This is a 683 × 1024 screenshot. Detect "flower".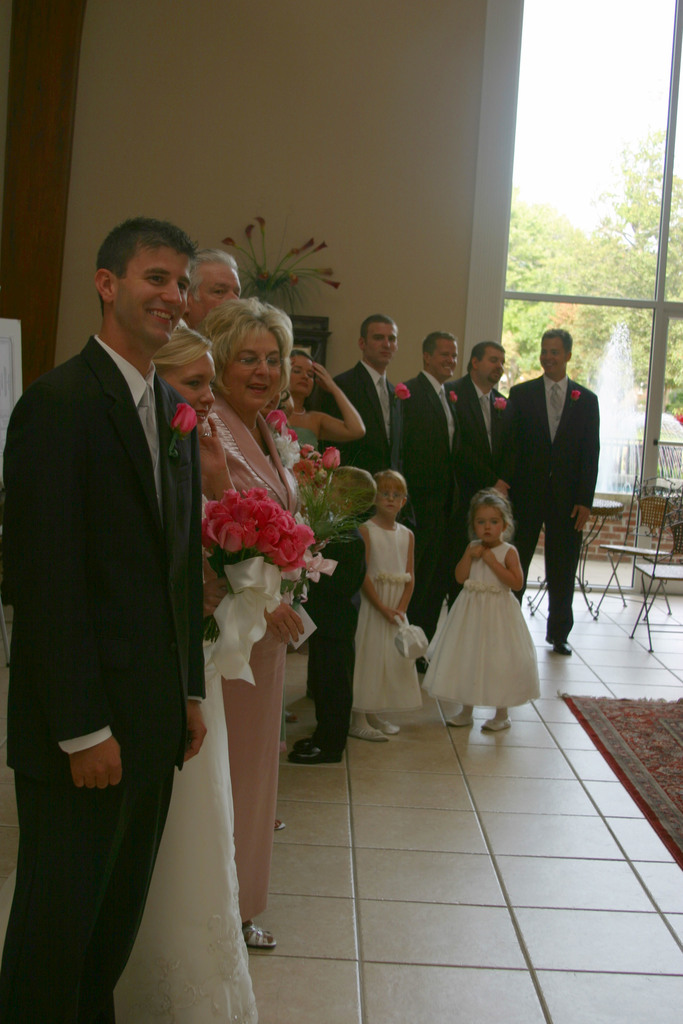
392, 381, 413, 404.
